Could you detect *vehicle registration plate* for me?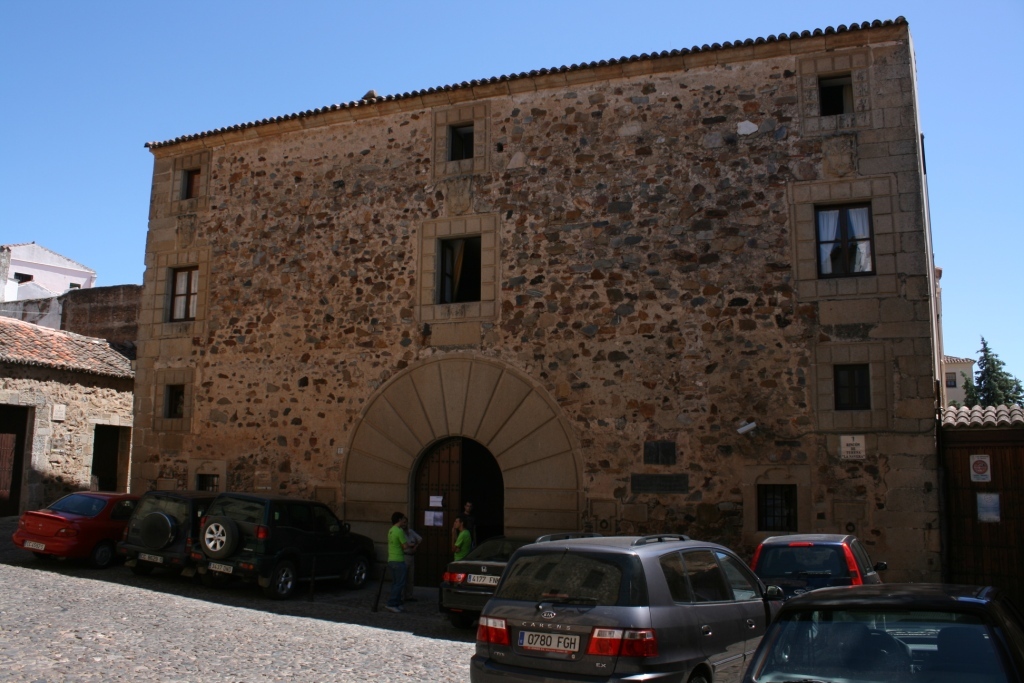
Detection result: l=517, t=630, r=578, b=653.
